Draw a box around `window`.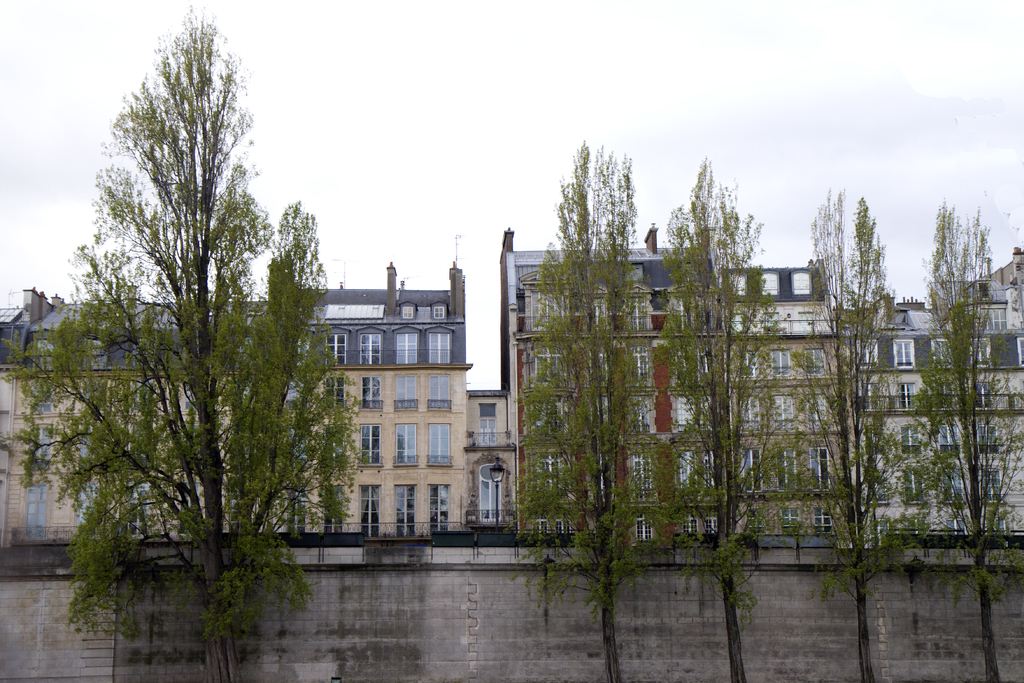
box=[531, 517, 543, 538].
